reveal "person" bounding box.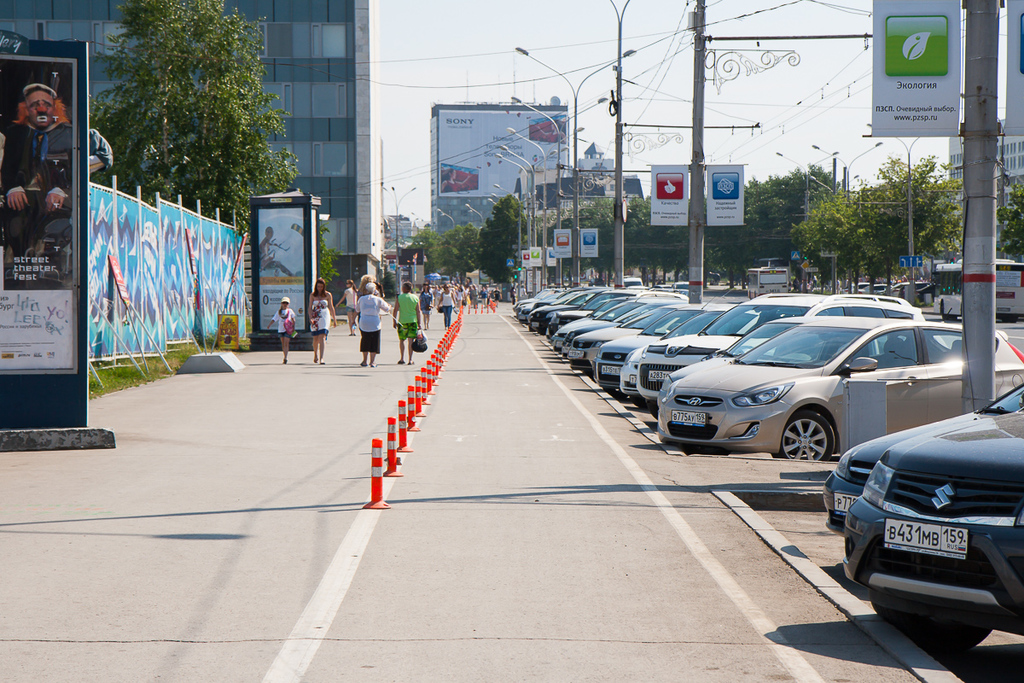
Revealed: x1=258, y1=229, x2=300, y2=275.
